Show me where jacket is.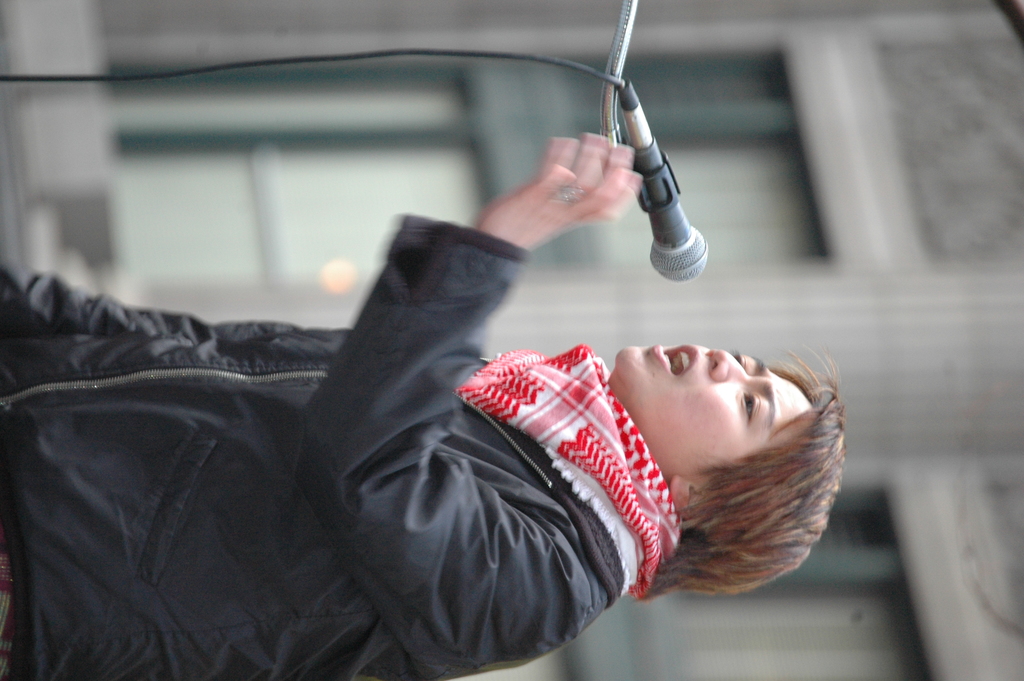
jacket is at l=0, t=215, r=623, b=680.
